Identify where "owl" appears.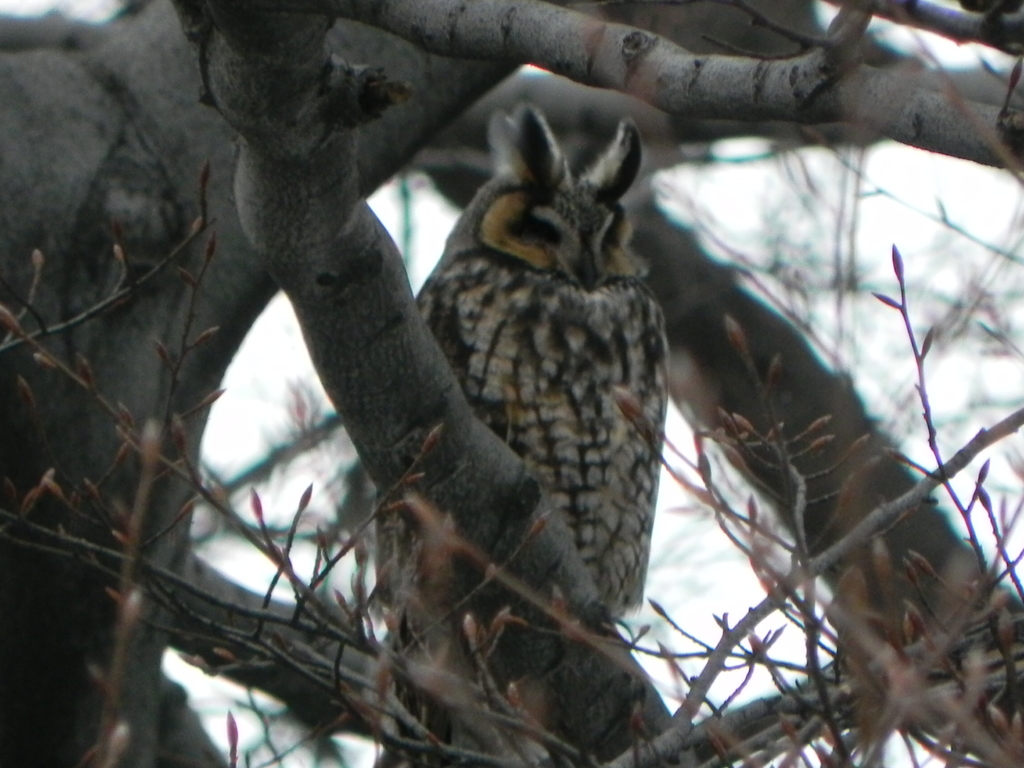
Appears at [376, 102, 671, 767].
